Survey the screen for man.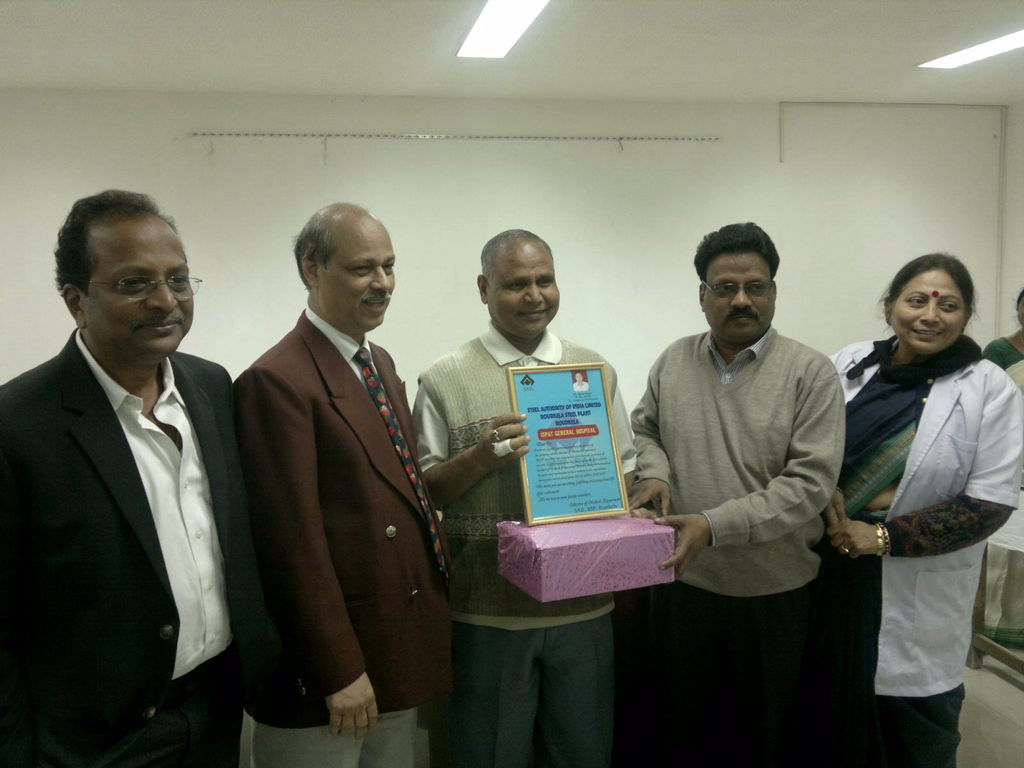
Survey found: (left=0, top=193, right=293, bottom=767).
